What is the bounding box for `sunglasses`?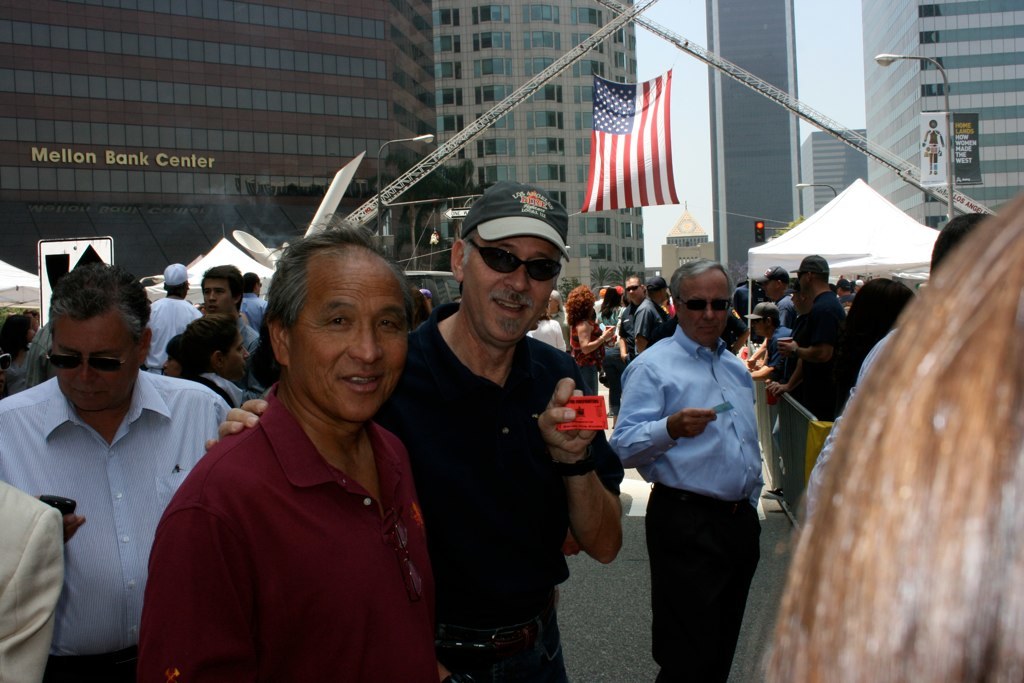
pyautogui.locateOnScreen(41, 322, 148, 377).
